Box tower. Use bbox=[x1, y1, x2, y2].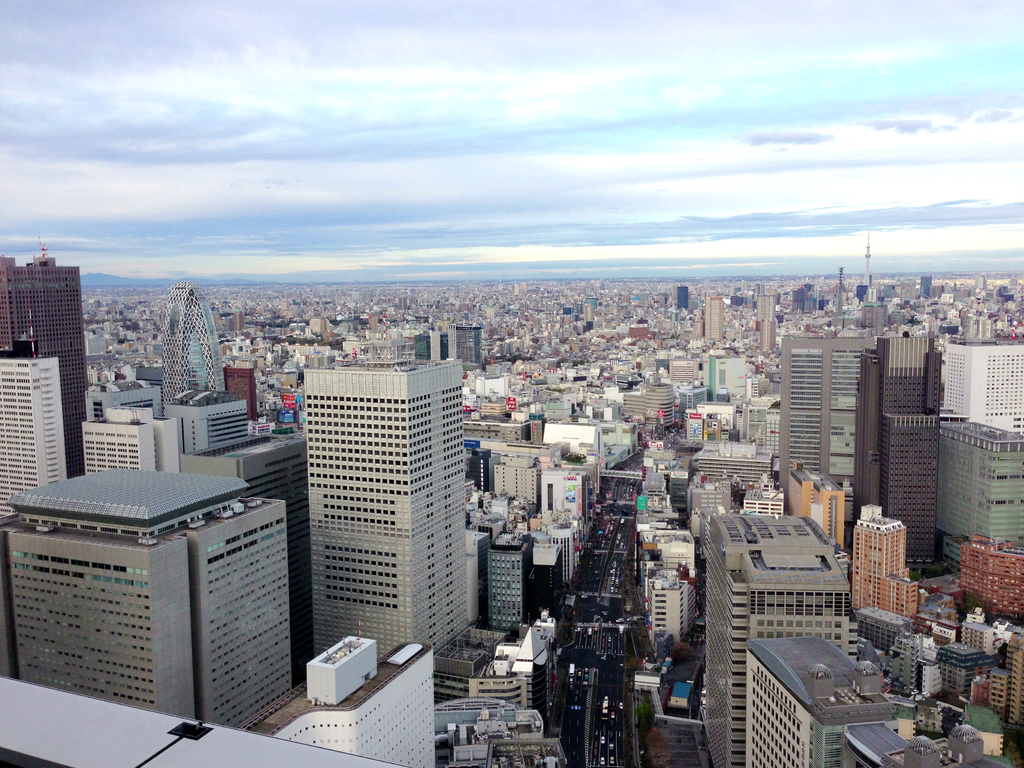
bbox=[755, 290, 778, 326].
